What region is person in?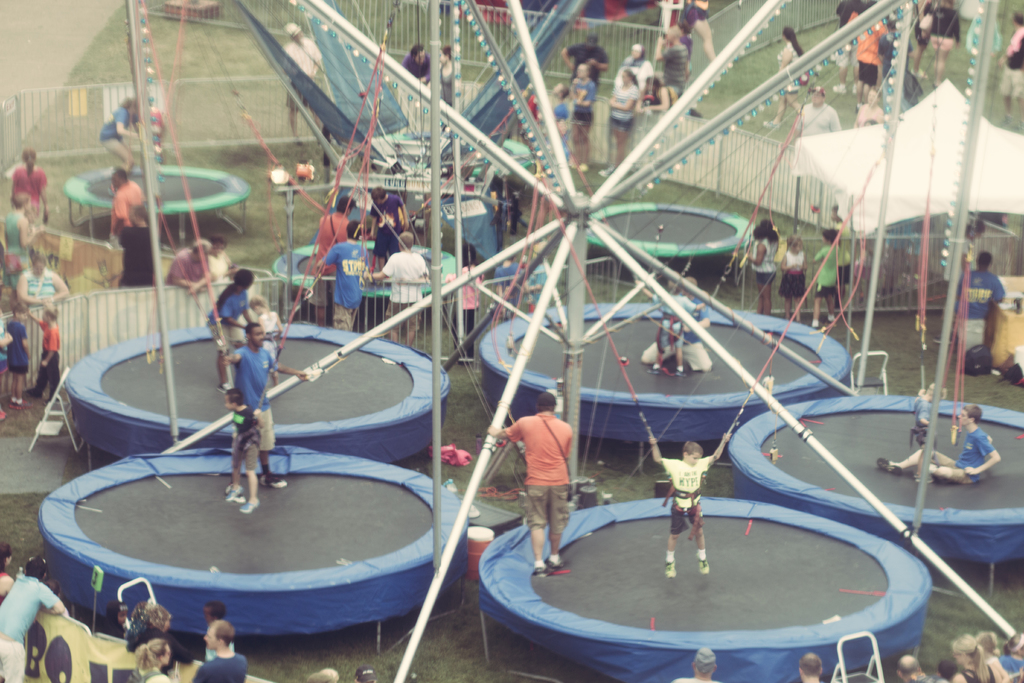
<region>405, 47, 434, 85</region>.
